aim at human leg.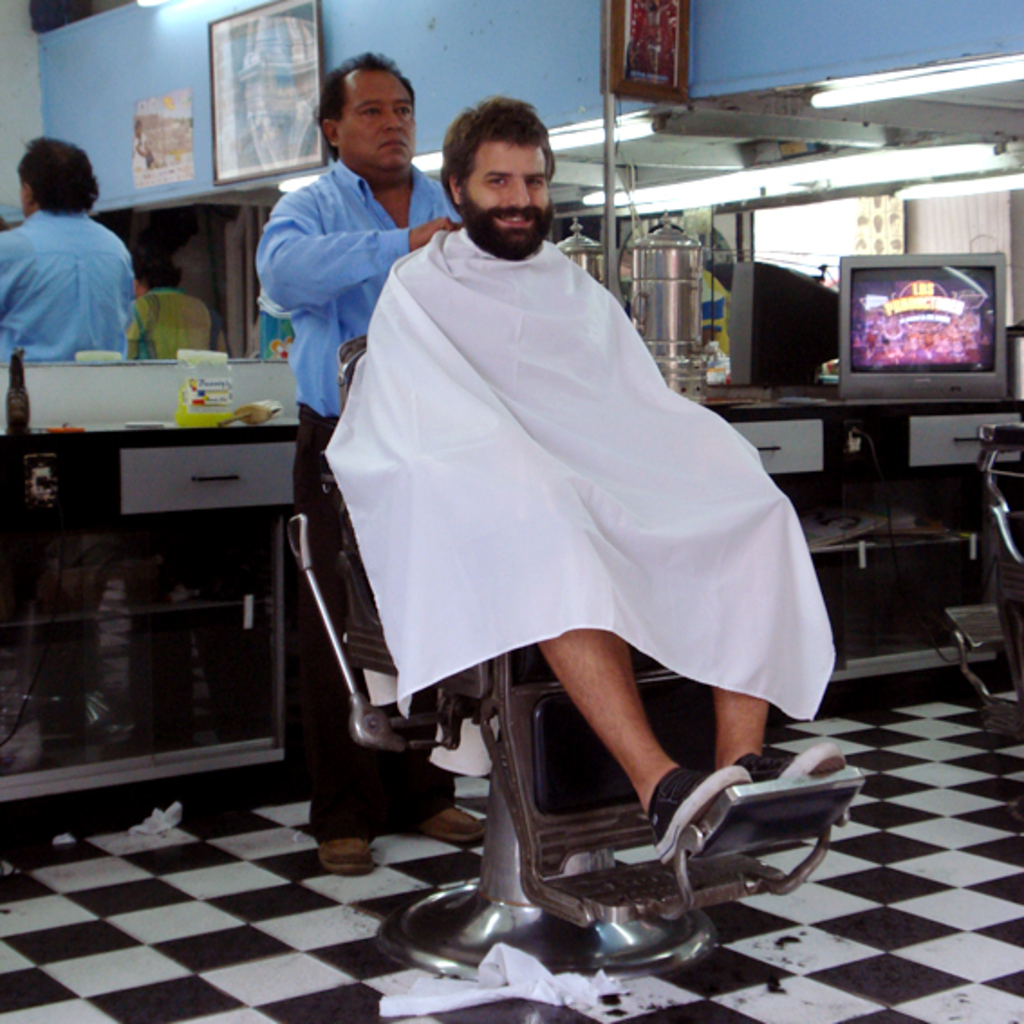
Aimed at box=[390, 746, 486, 838].
